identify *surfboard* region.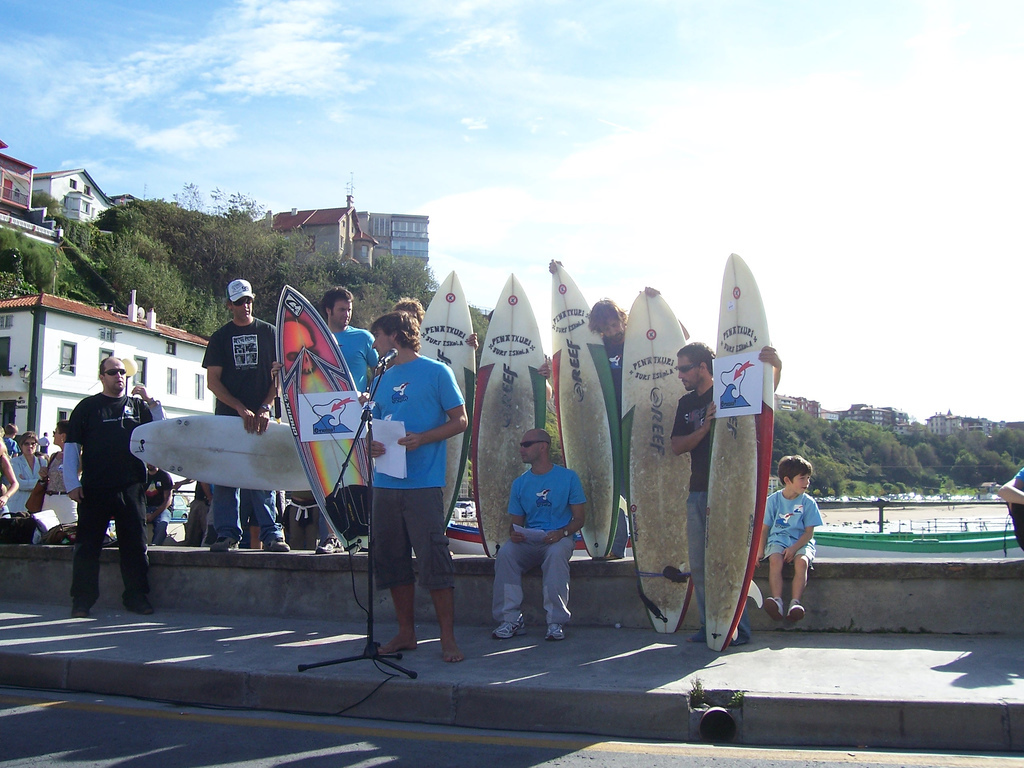
Region: Rect(273, 284, 375, 556).
